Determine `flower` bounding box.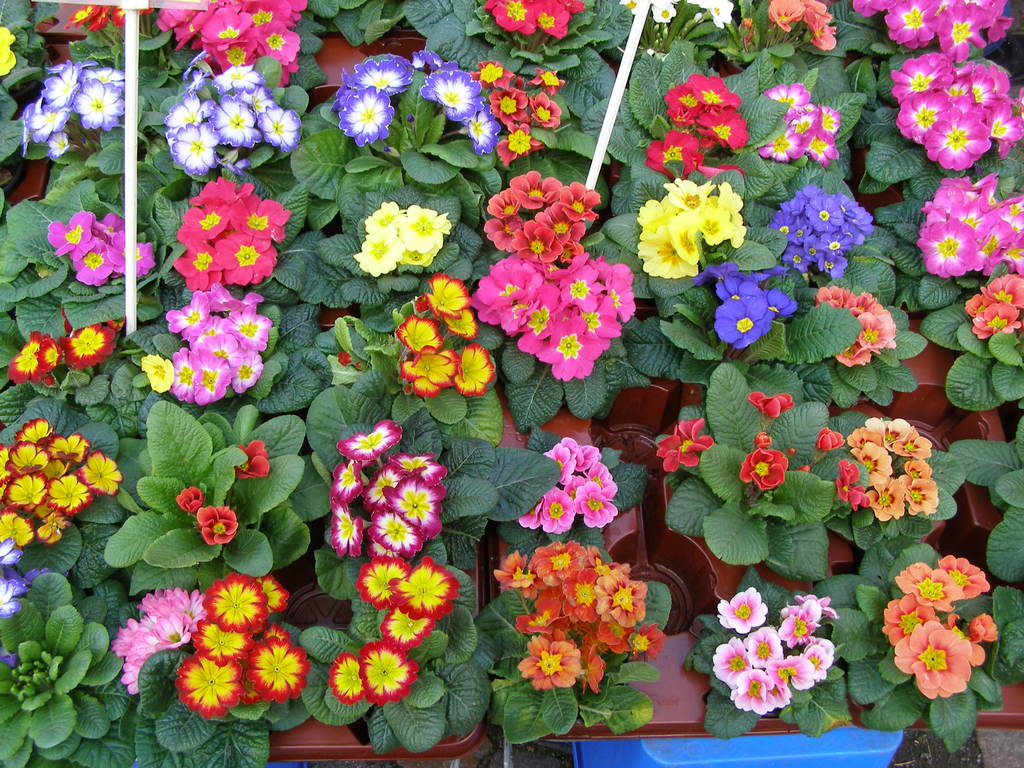
Determined: box(138, 283, 278, 401).
